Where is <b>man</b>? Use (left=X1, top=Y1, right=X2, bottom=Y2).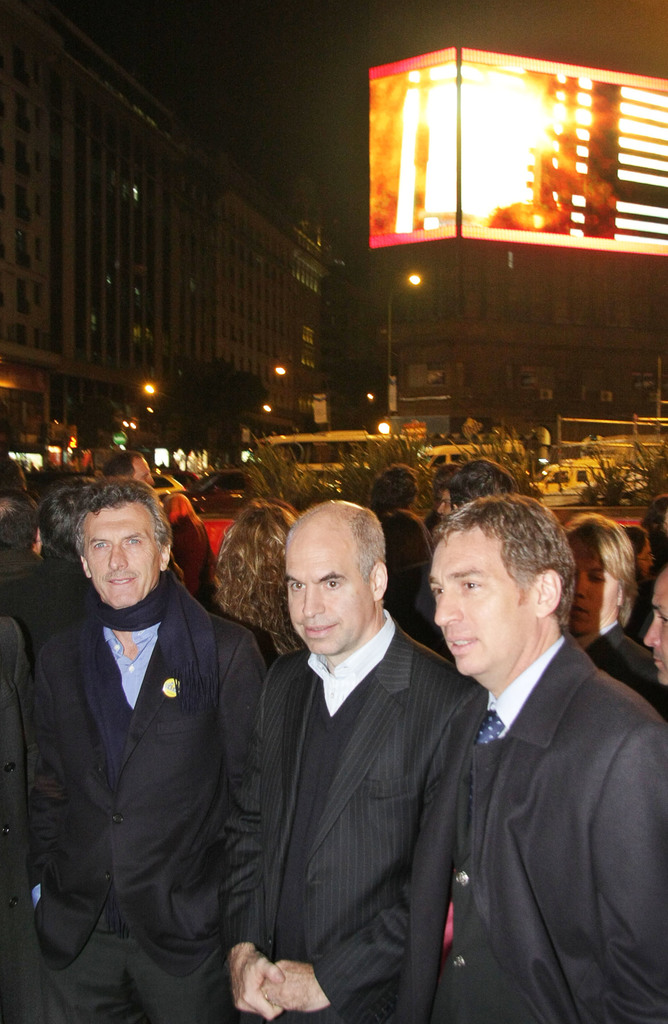
(left=540, top=504, right=667, bottom=714).
